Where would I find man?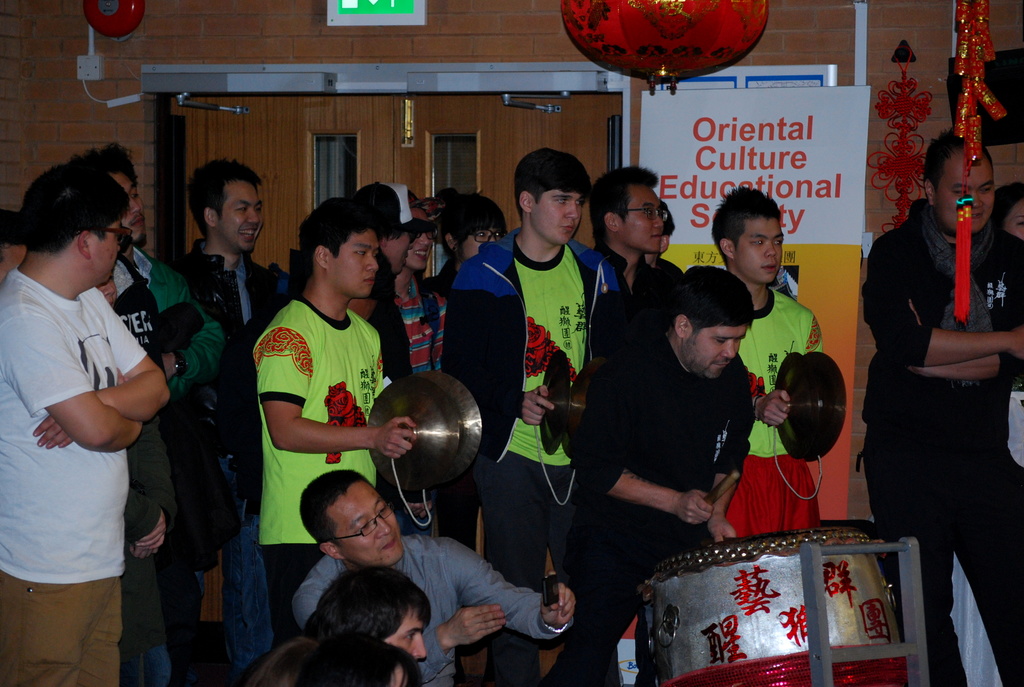
At crop(440, 146, 635, 686).
